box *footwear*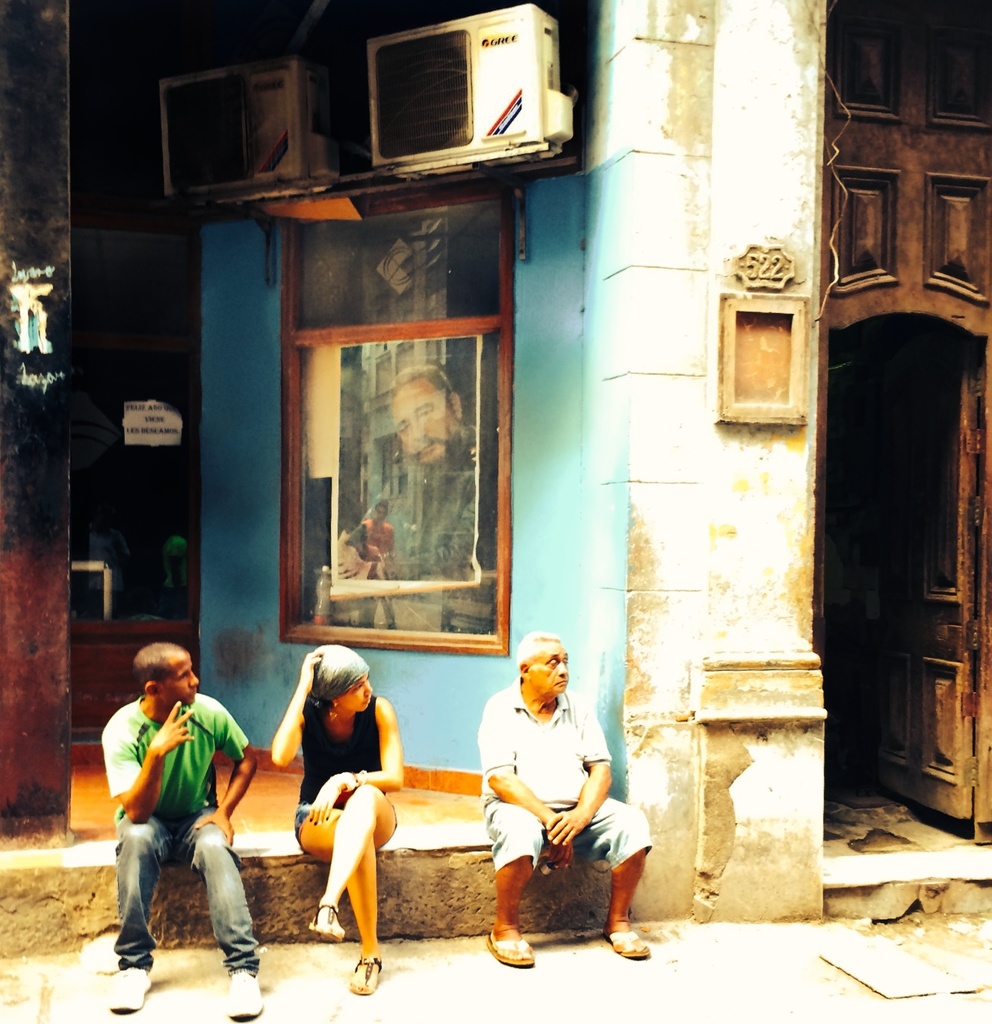
pyautogui.locateOnScreen(105, 961, 149, 1014)
